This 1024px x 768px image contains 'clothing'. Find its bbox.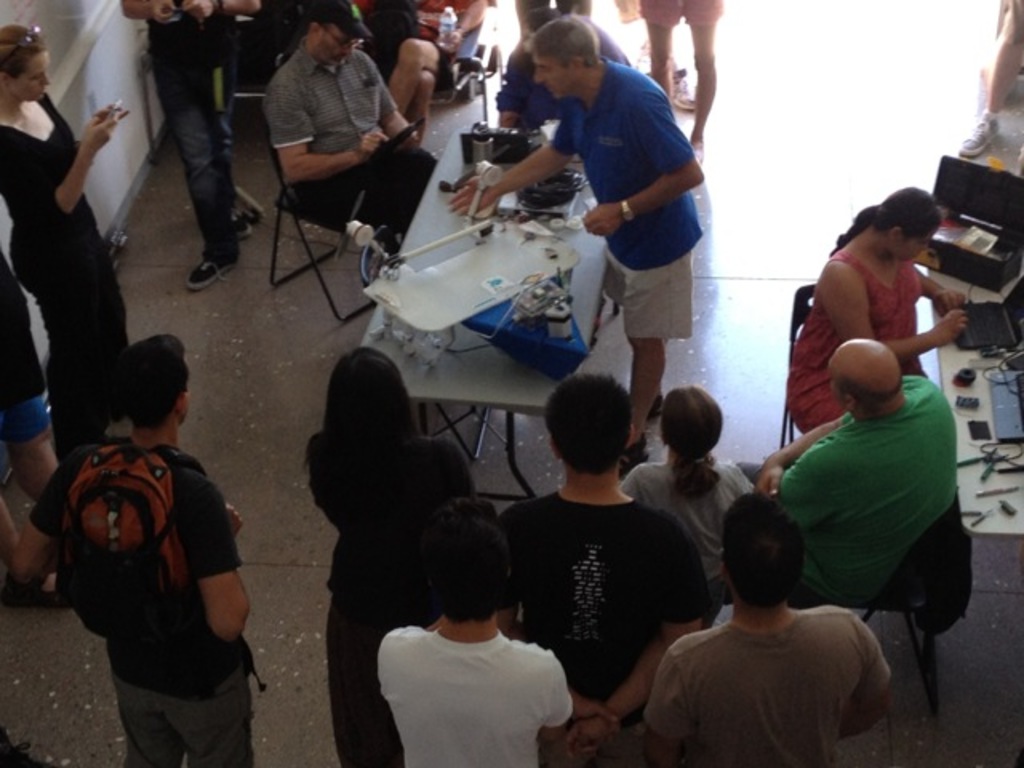
BBox(275, 40, 440, 238).
